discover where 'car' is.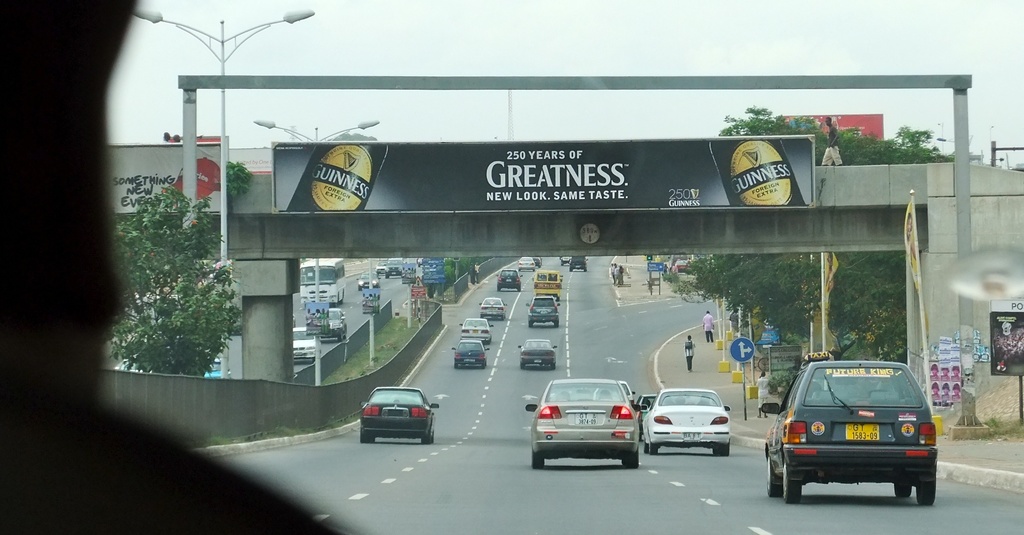
Discovered at l=319, t=311, r=346, b=340.
